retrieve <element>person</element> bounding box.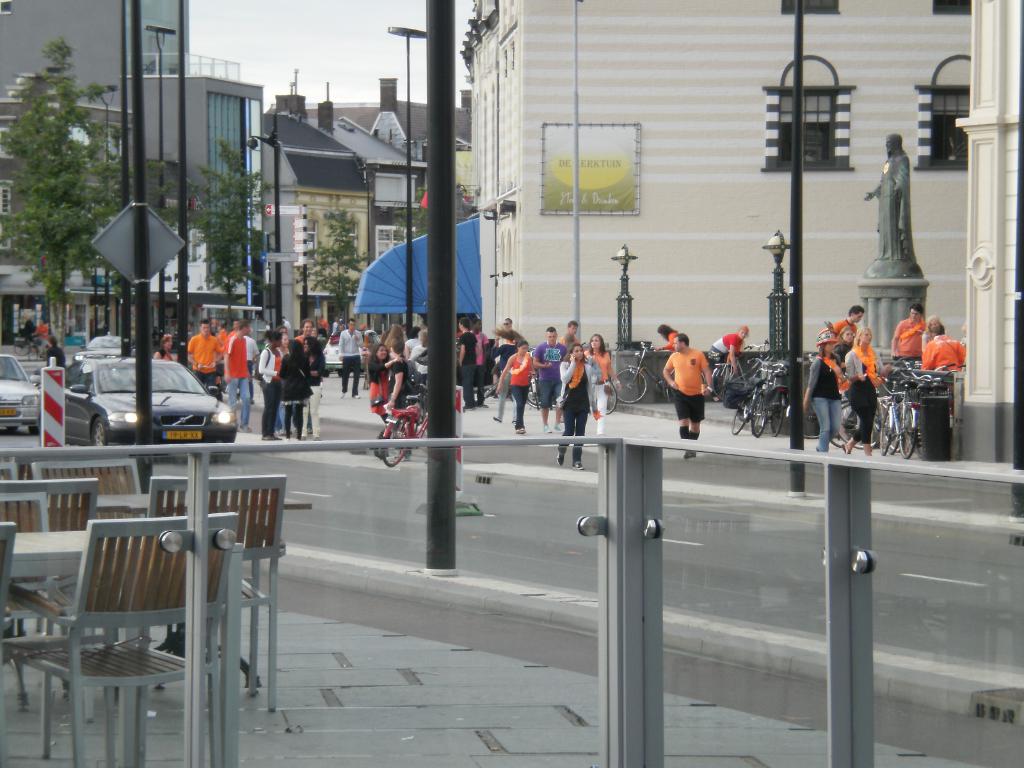
Bounding box: l=302, t=318, r=321, b=358.
